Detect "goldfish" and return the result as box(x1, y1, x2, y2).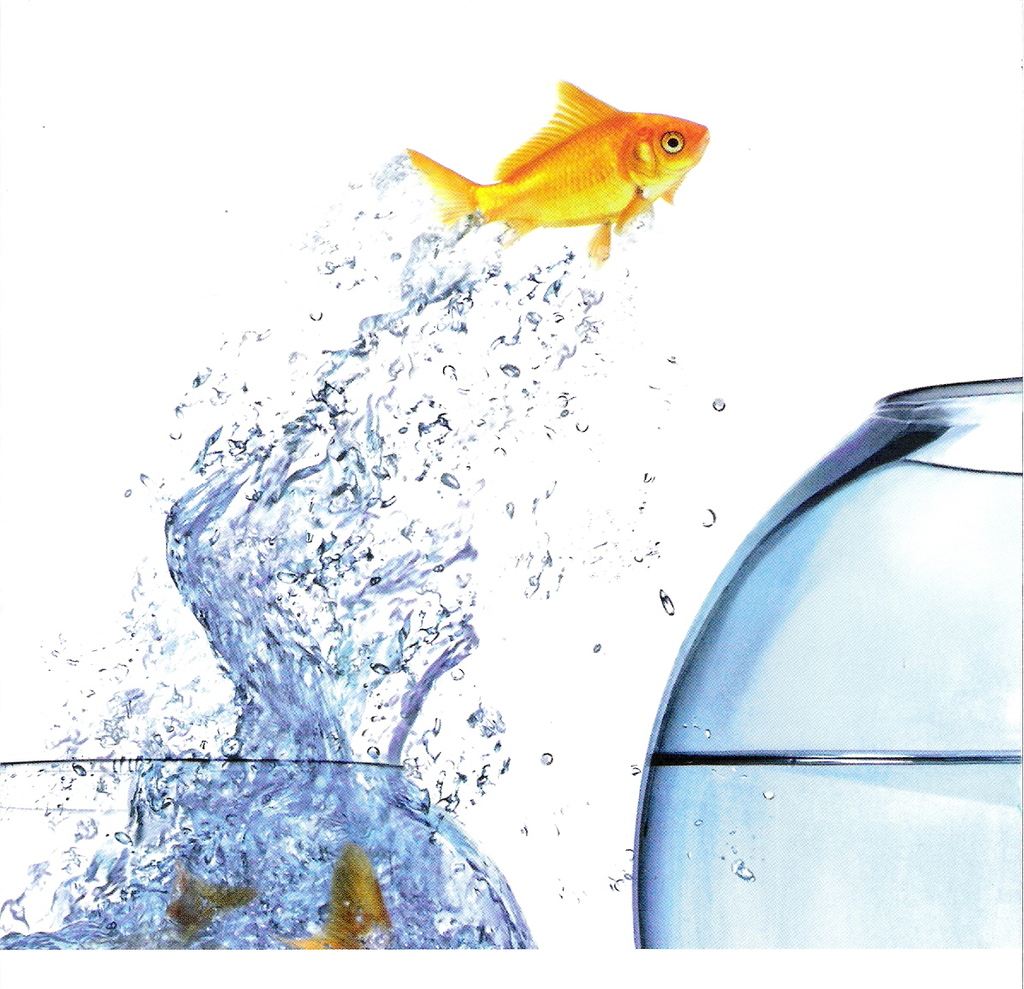
box(405, 80, 711, 270).
